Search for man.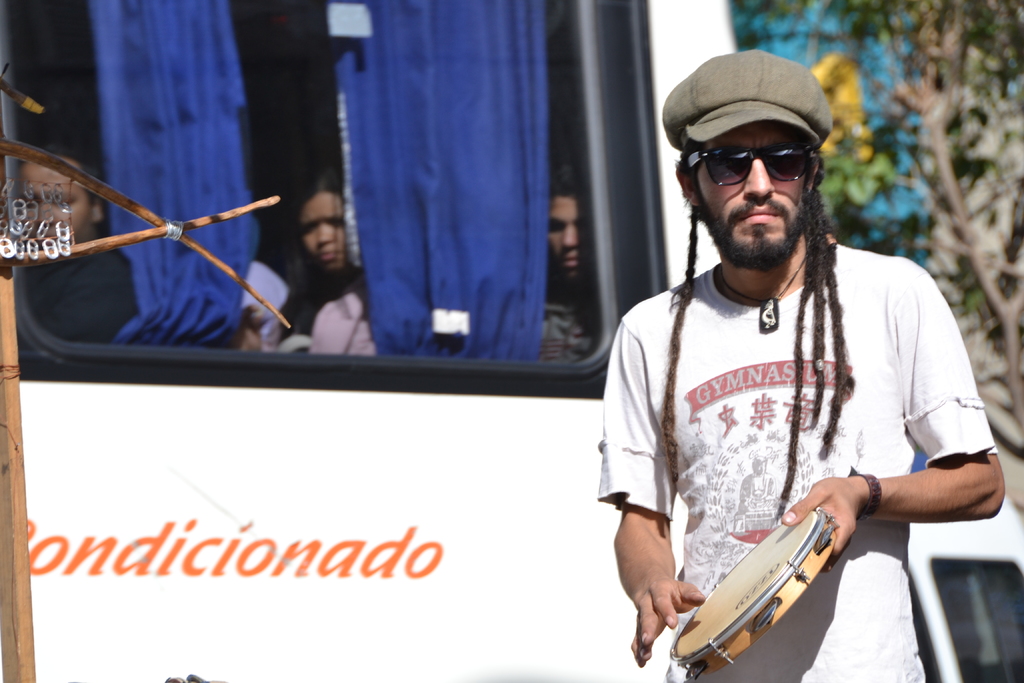
Found at (536,157,598,368).
